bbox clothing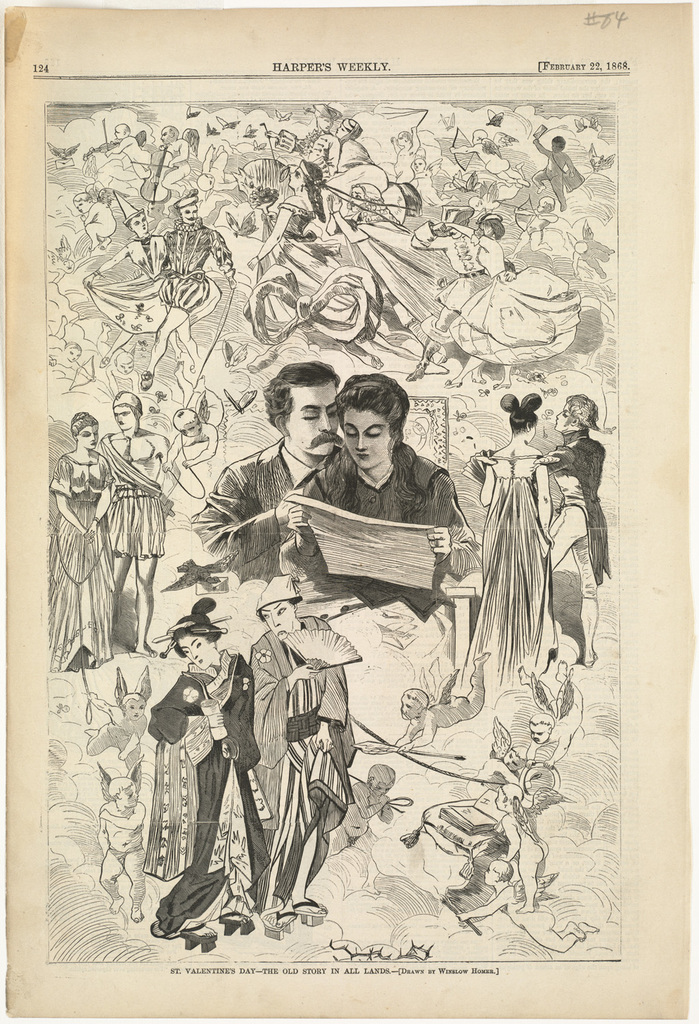
(186,435,346,599)
